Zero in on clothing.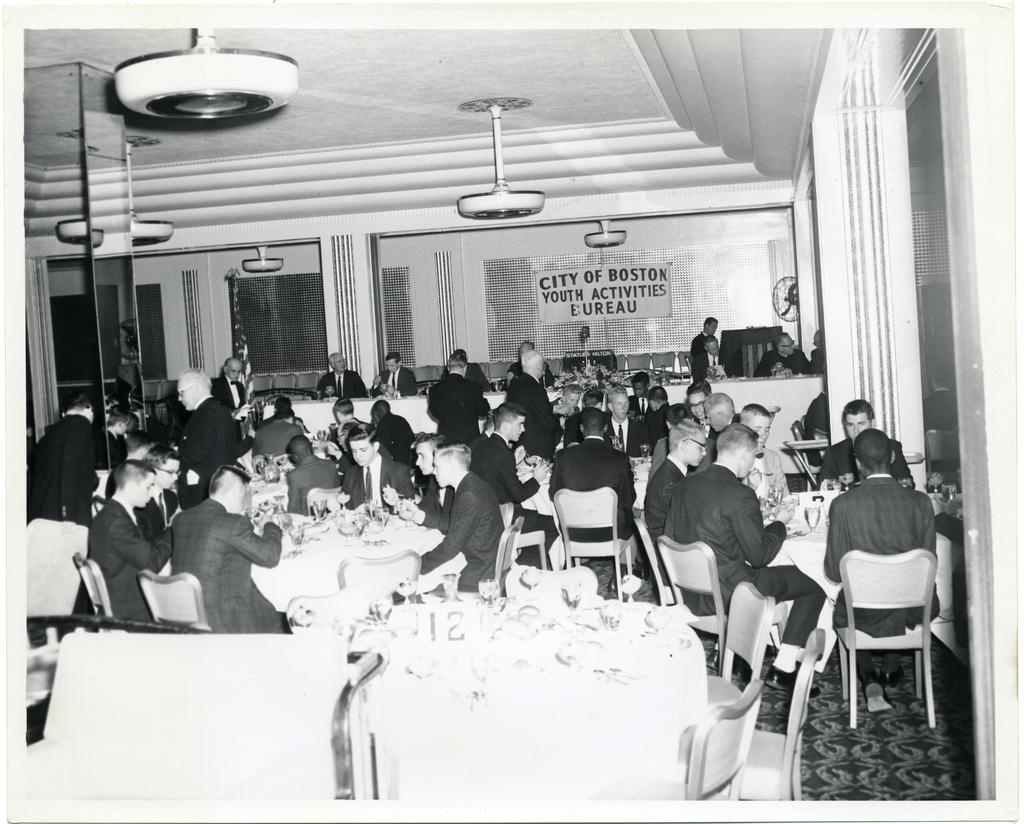
Zeroed in: region(26, 408, 104, 512).
